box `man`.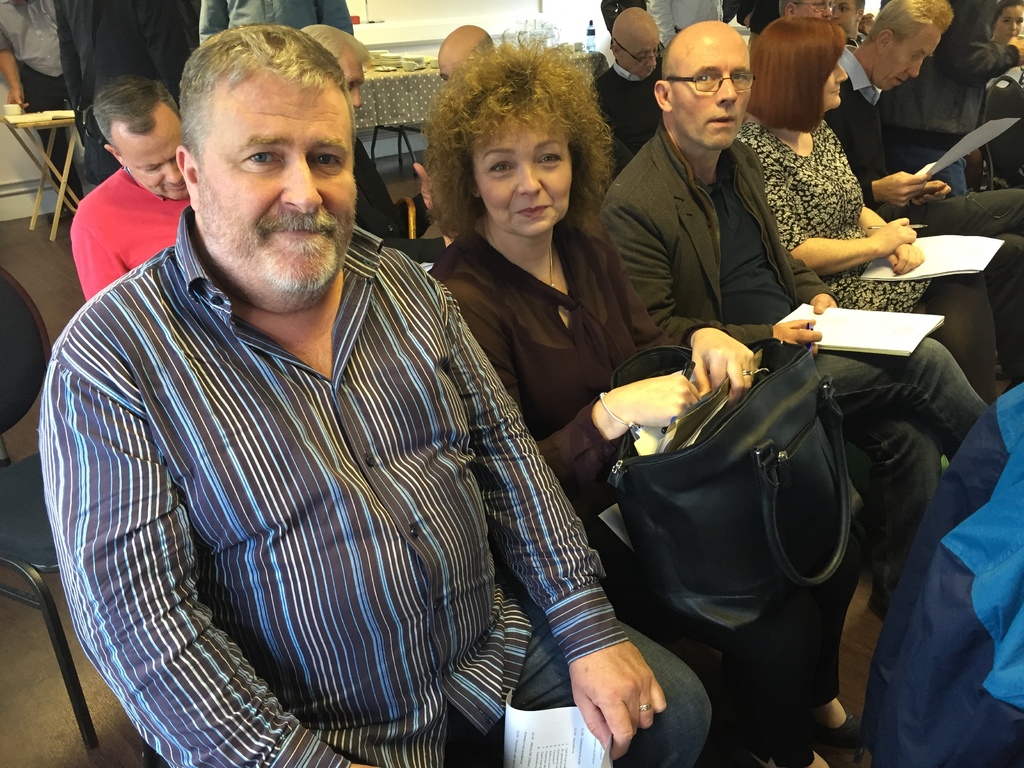
[831, 0, 878, 53].
